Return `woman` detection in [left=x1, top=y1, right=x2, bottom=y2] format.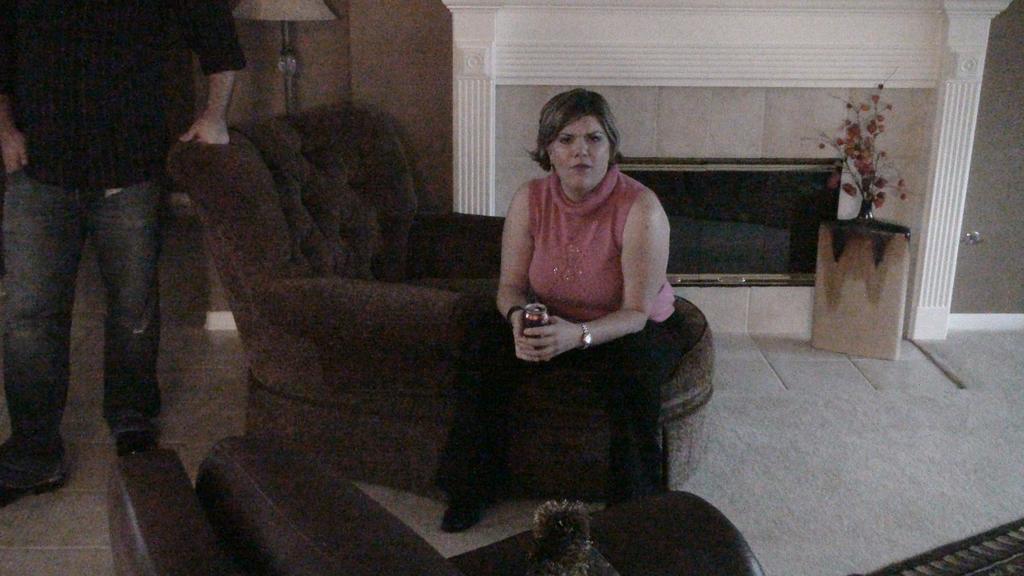
[left=481, top=68, right=694, bottom=508].
